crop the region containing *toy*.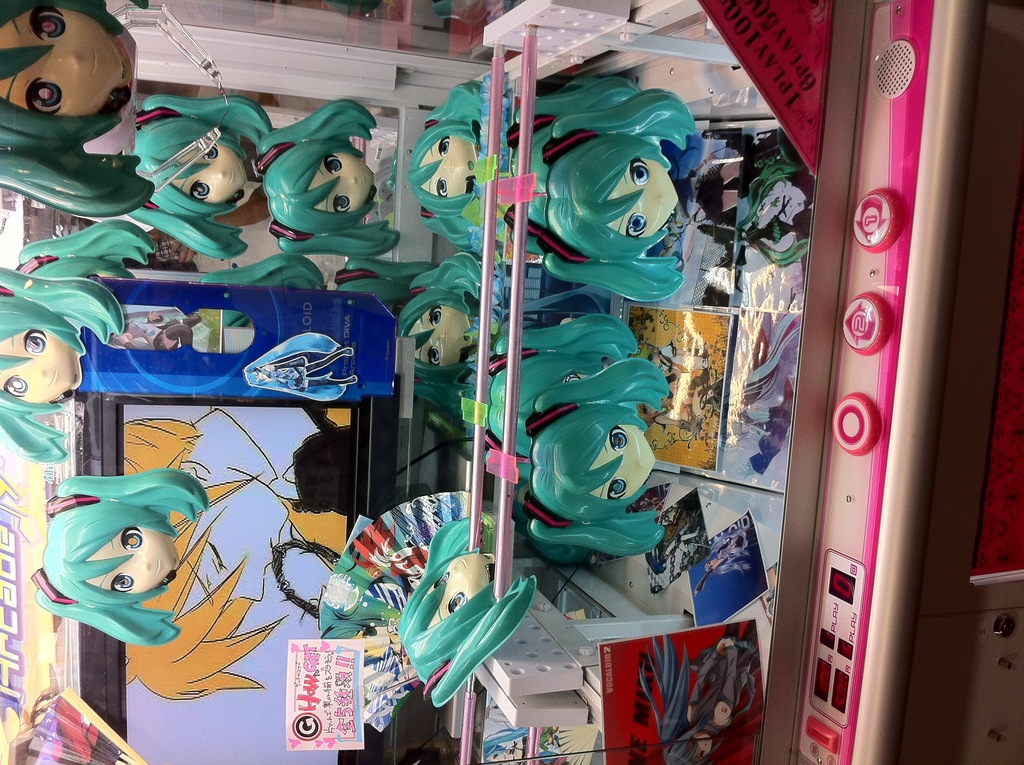
Crop region: {"left": 405, "top": 78, "right": 490, "bottom": 249}.
